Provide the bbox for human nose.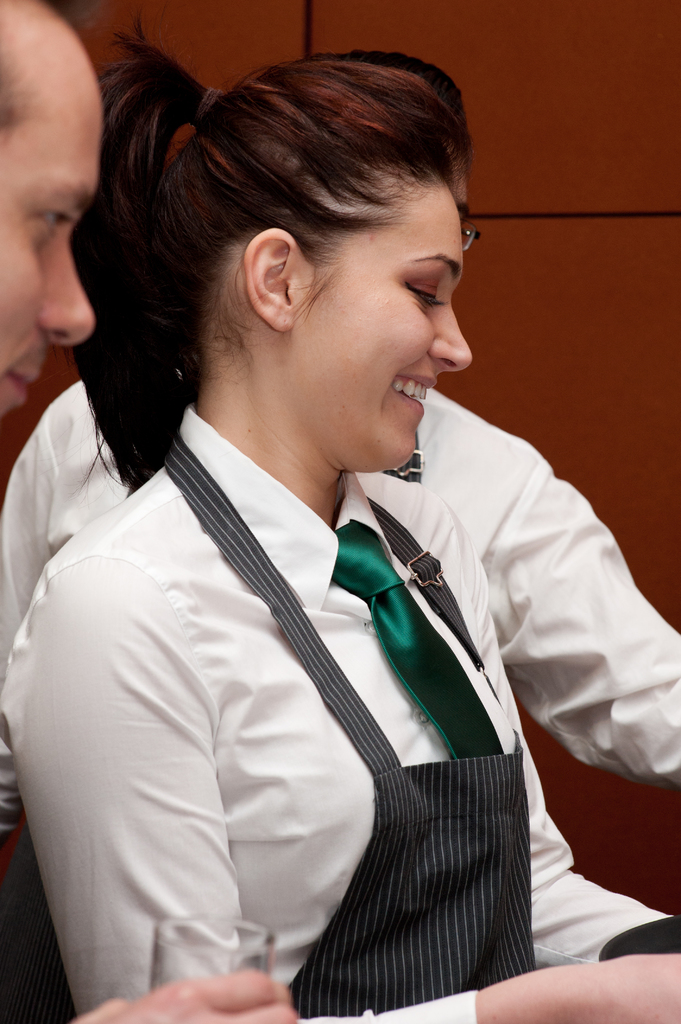
Rect(37, 241, 97, 346).
